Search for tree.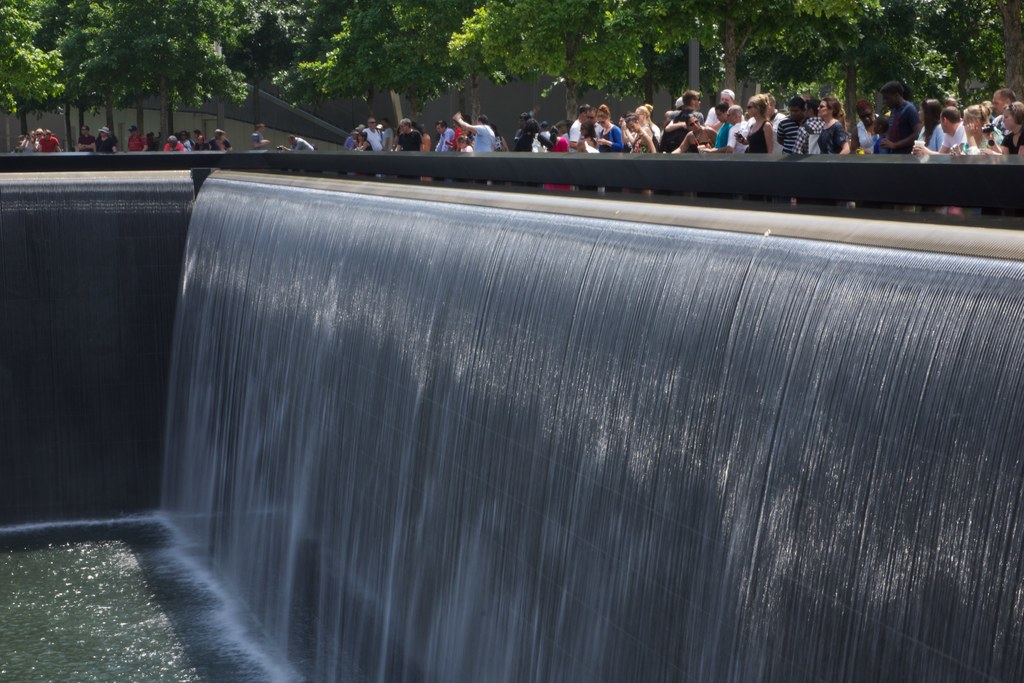
Found at [left=830, top=0, right=935, bottom=166].
